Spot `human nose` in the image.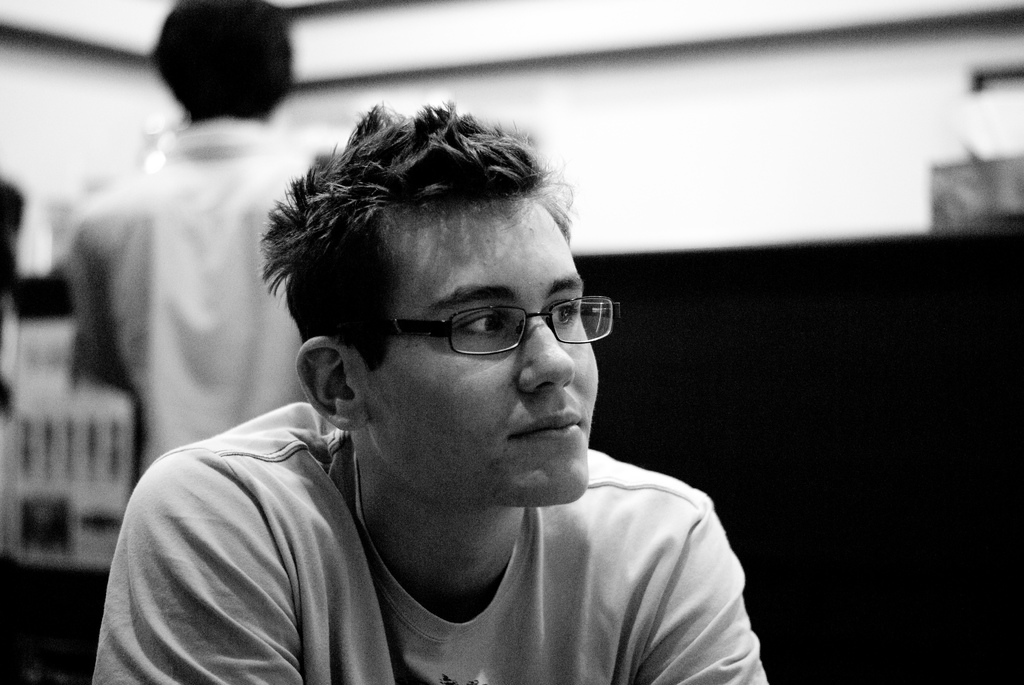
`human nose` found at detection(516, 316, 582, 395).
